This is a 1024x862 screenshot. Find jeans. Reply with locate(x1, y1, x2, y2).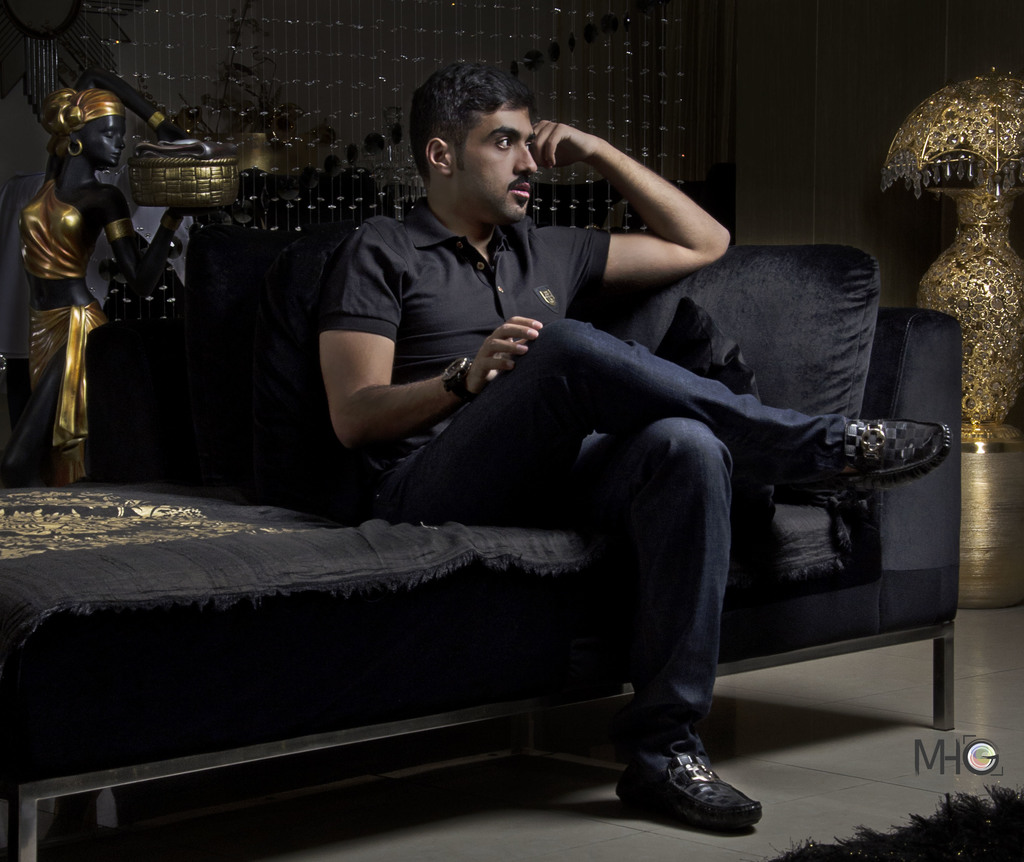
locate(355, 299, 852, 767).
